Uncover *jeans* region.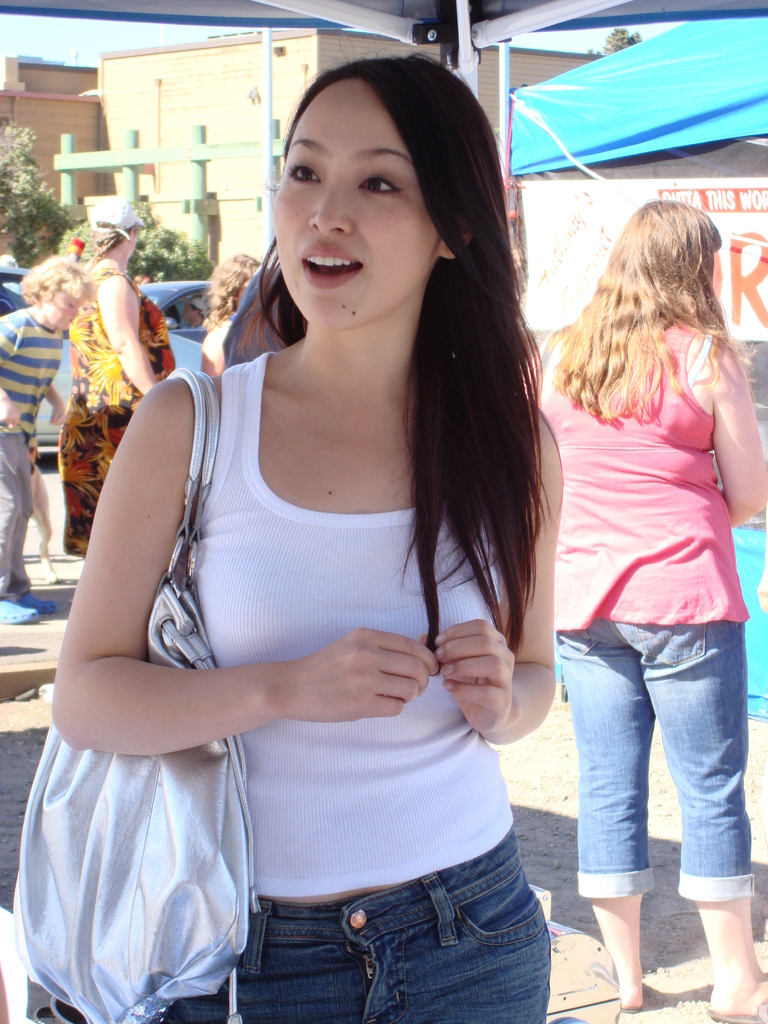
Uncovered: rect(549, 616, 755, 895).
